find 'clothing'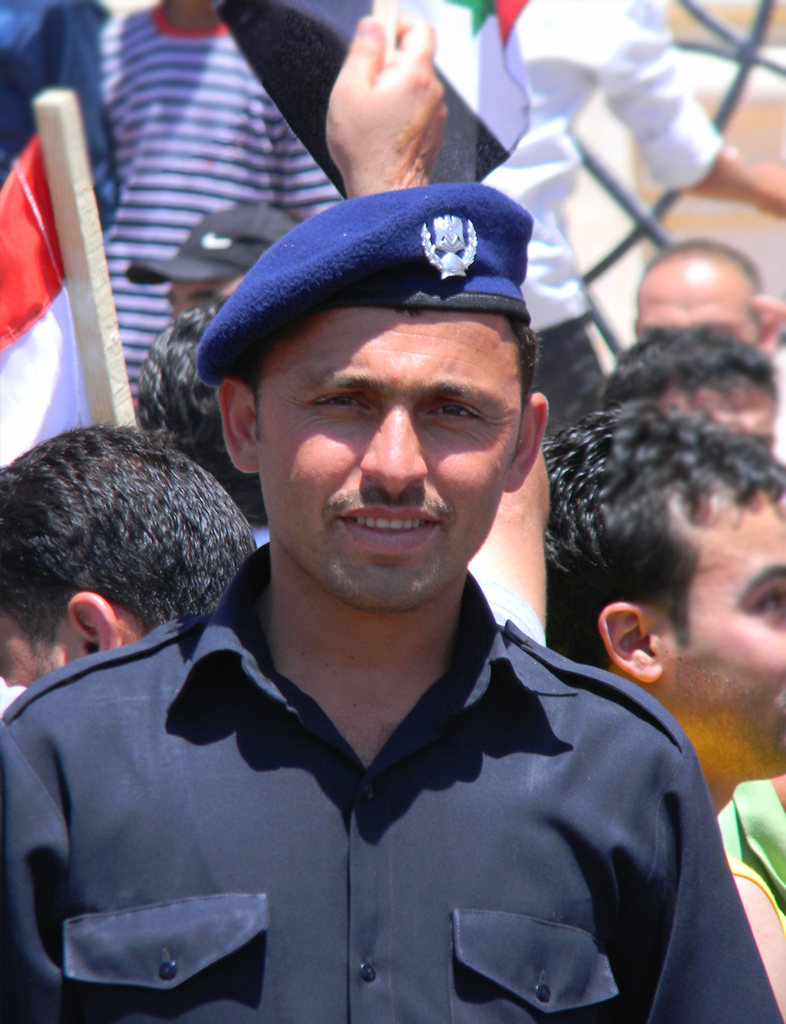
(x1=0, y1=2, x2=133, y2=234)
